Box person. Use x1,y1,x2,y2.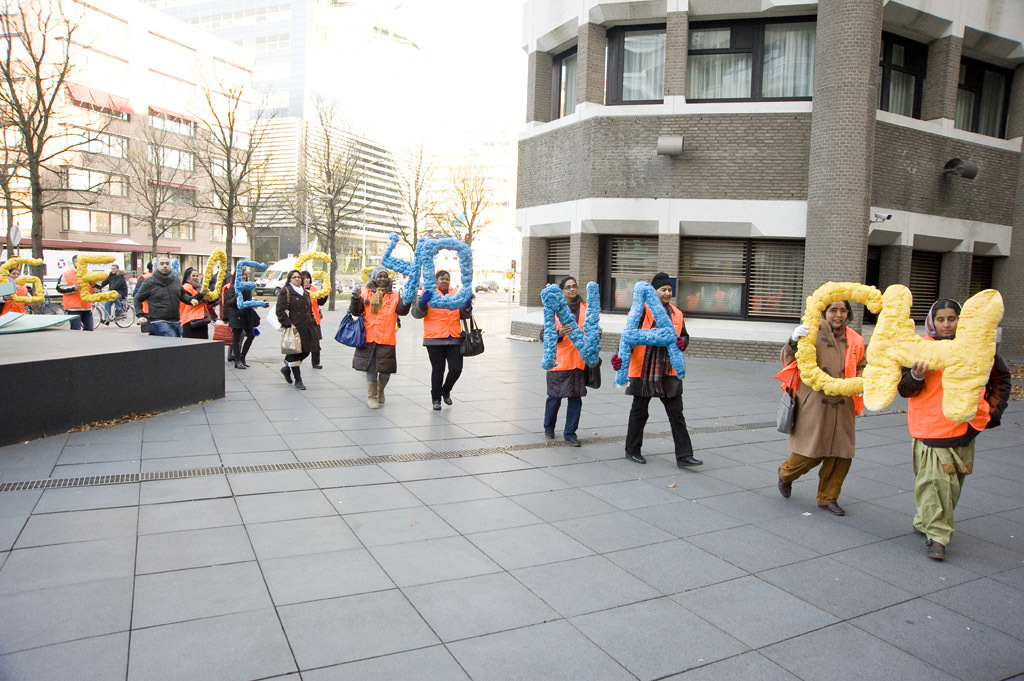
633,264,701,468.
